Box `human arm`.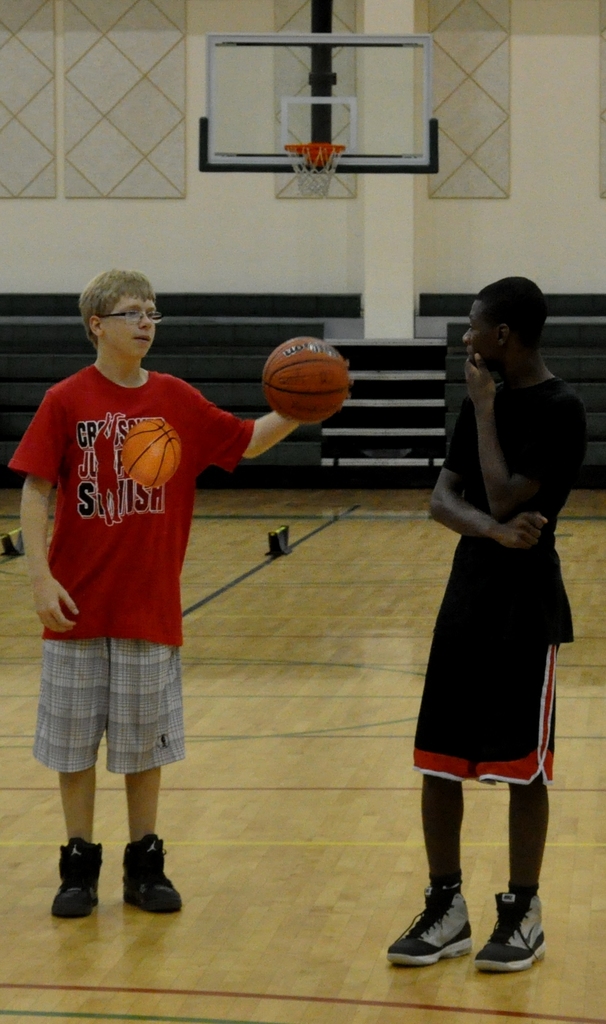
x1=13 y1=383 x2=88 y2=637.
